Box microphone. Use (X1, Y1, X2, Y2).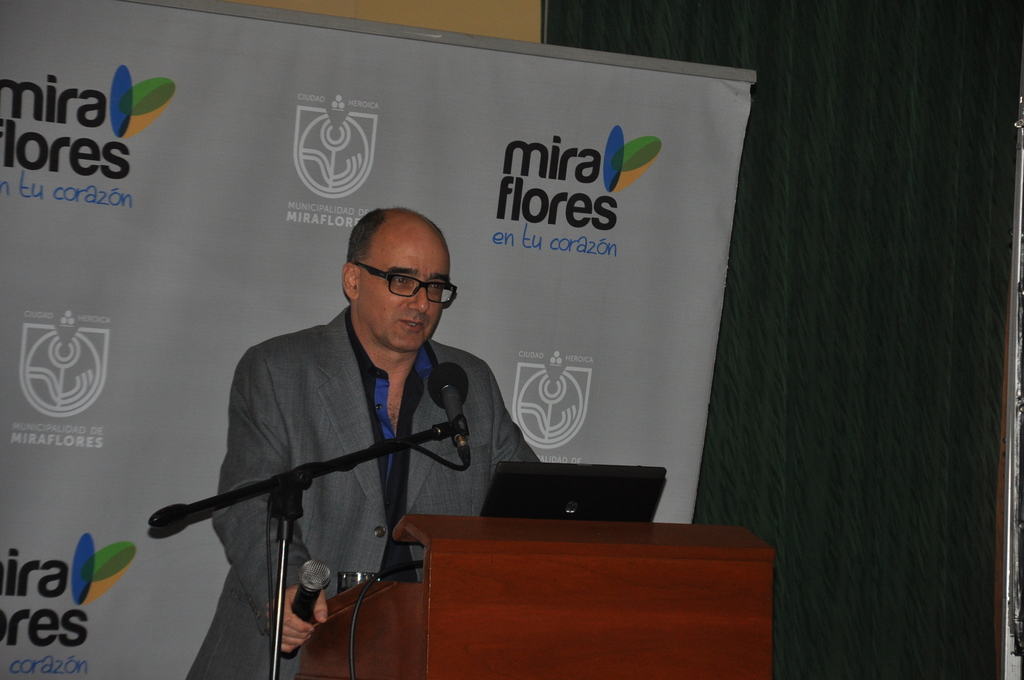
(426, 360, 470, 467).
